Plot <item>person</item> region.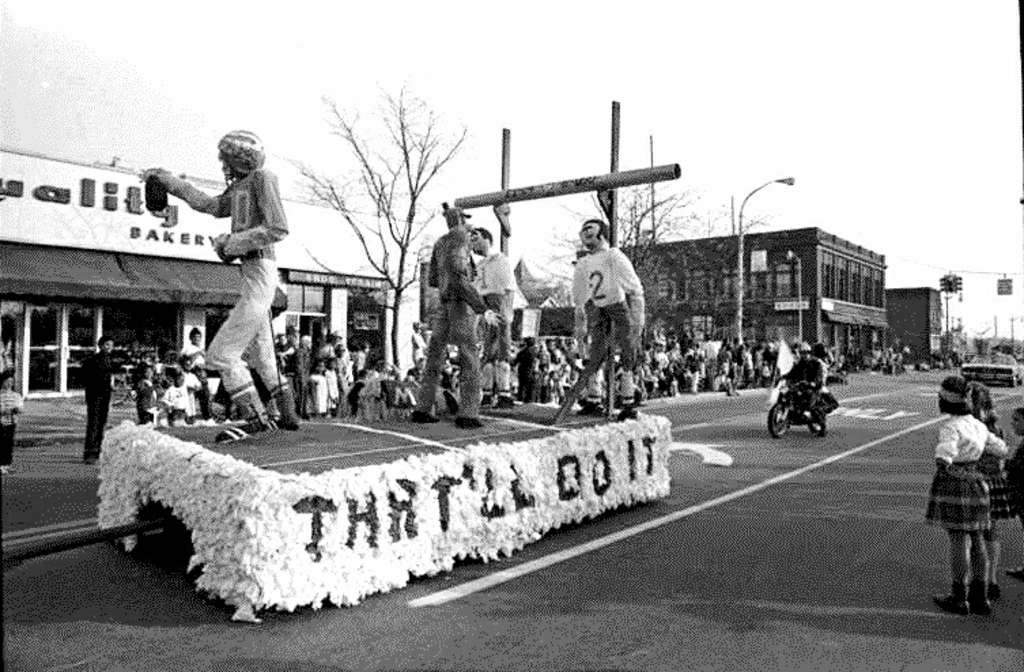
Plotted at 403, 204, 483, 438.
